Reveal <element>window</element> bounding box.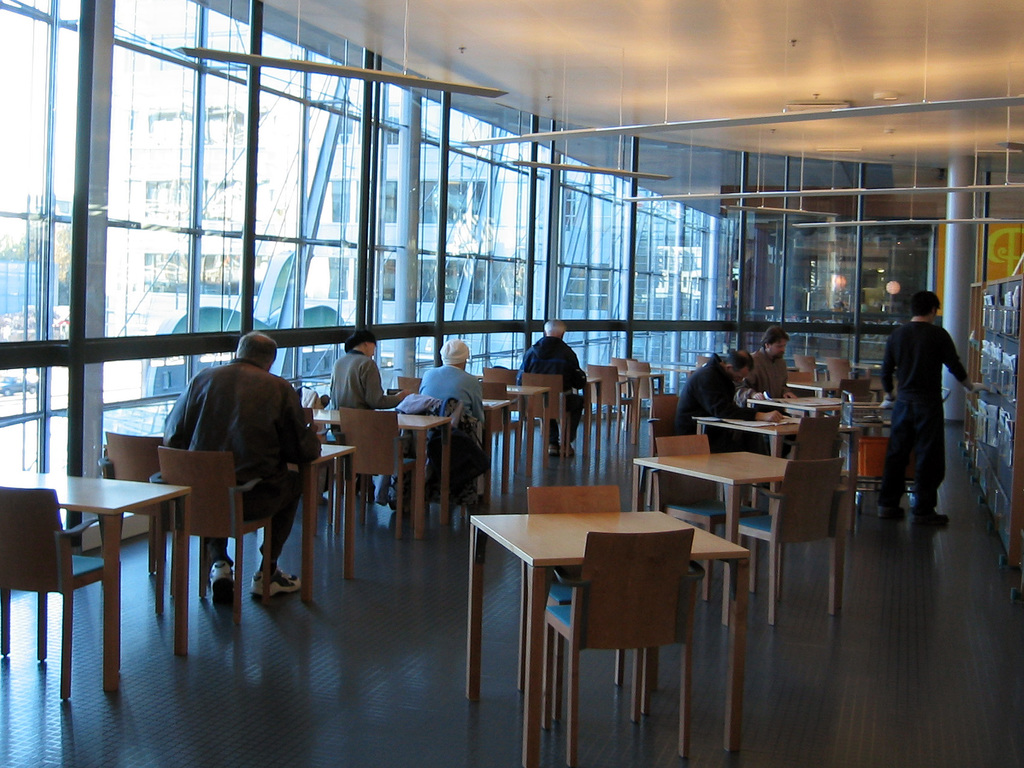
Revealed: left=381, top=258, right=397, bottom=301.
